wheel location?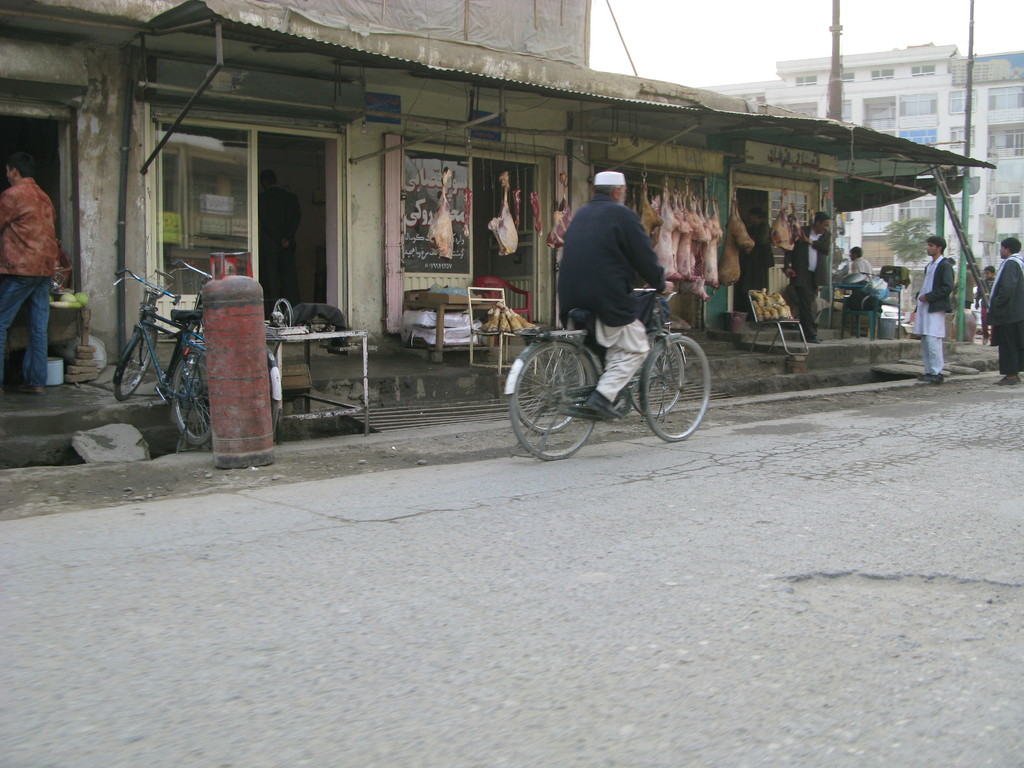
box(172, 351, 209, 446)
